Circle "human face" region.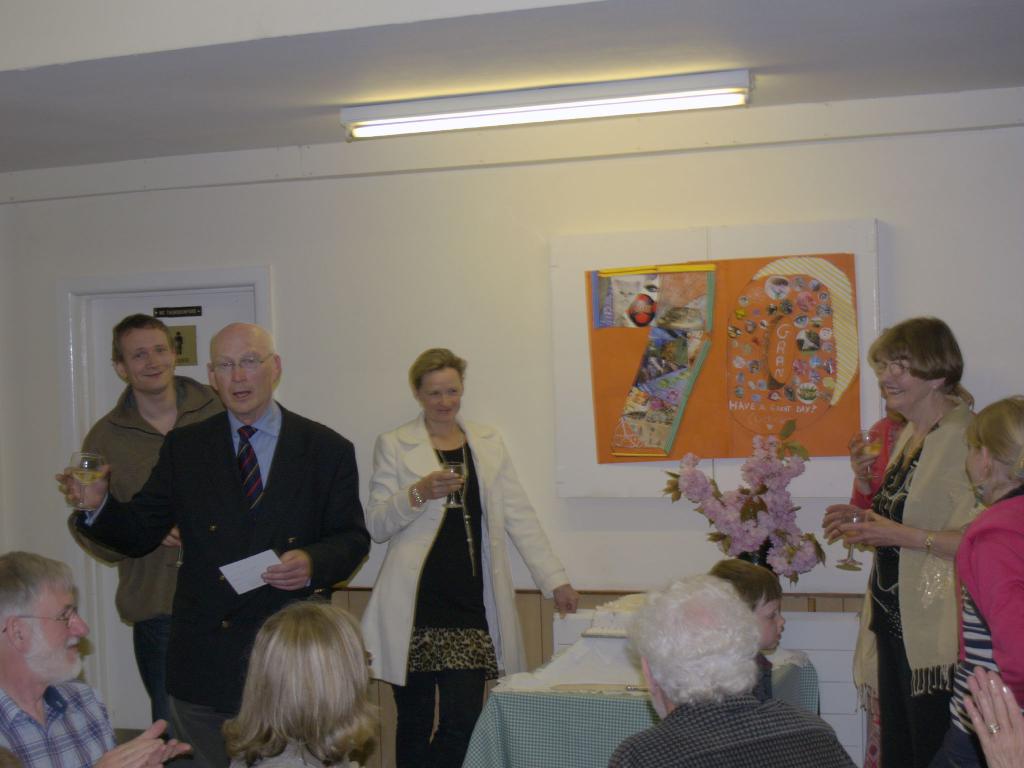
Region: 962,442,986,503.
